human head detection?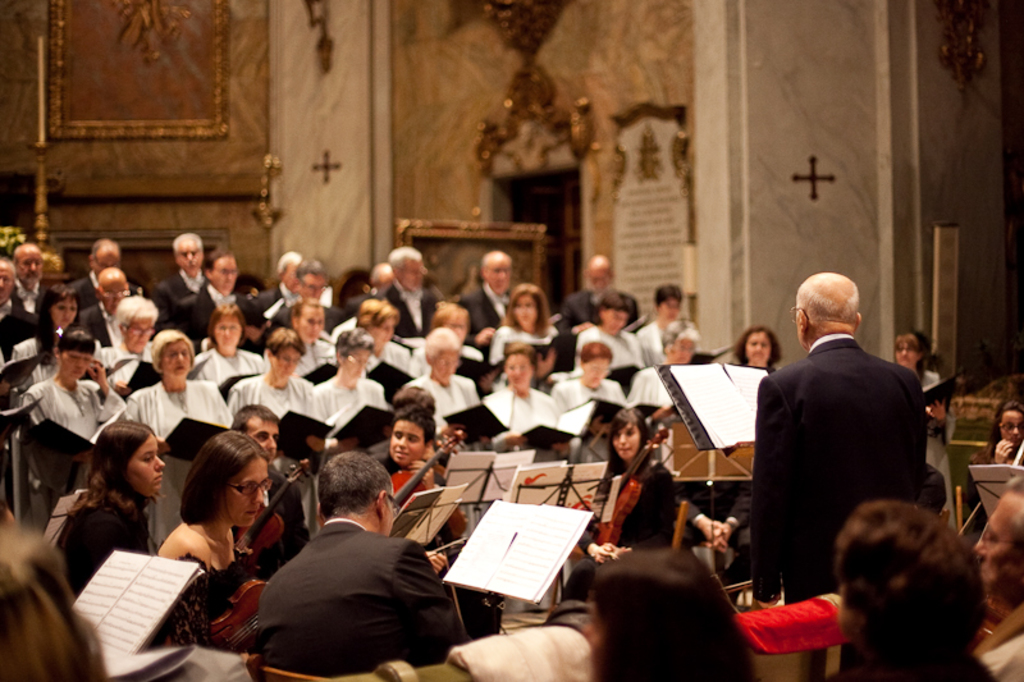
l=55, t=325, r=96, b=381
